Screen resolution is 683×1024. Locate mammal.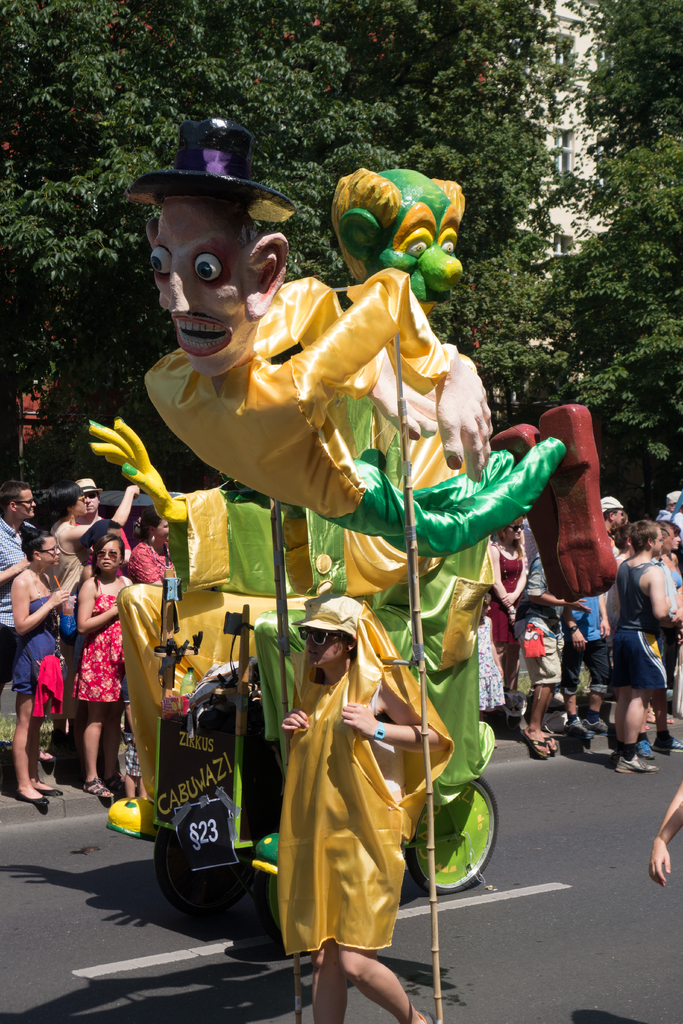
{"x1": 122, "y1": 114, "x2": 620, "y2": 593}.
